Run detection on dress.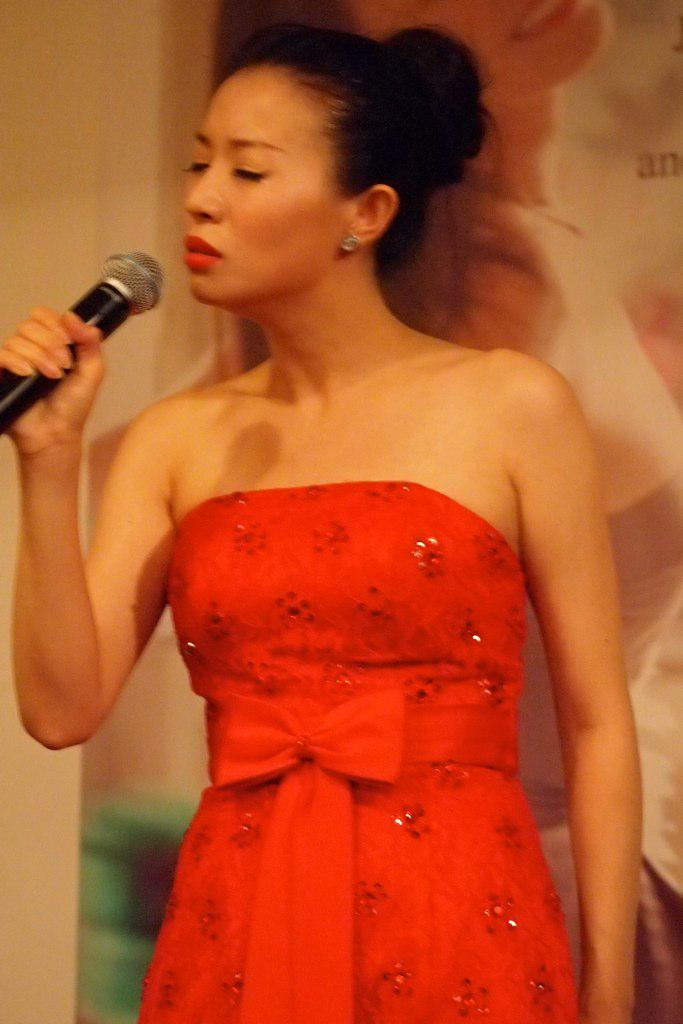
Result: pyautogui.locateOnScreen(118, 503, 620, 1009).
